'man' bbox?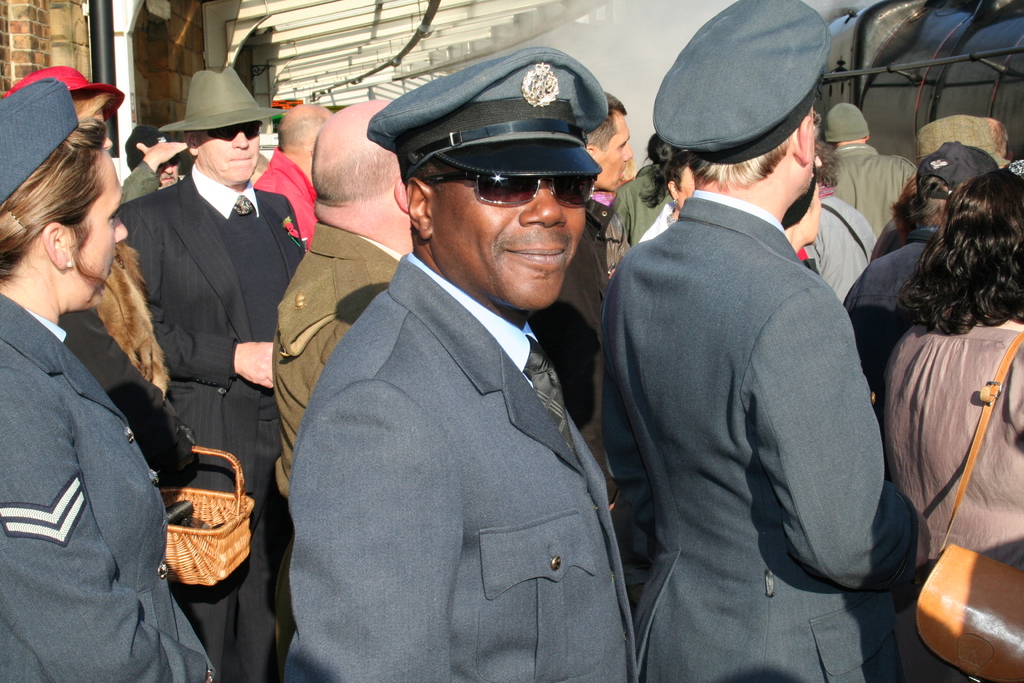
detection(788, 177, 900, 308)
